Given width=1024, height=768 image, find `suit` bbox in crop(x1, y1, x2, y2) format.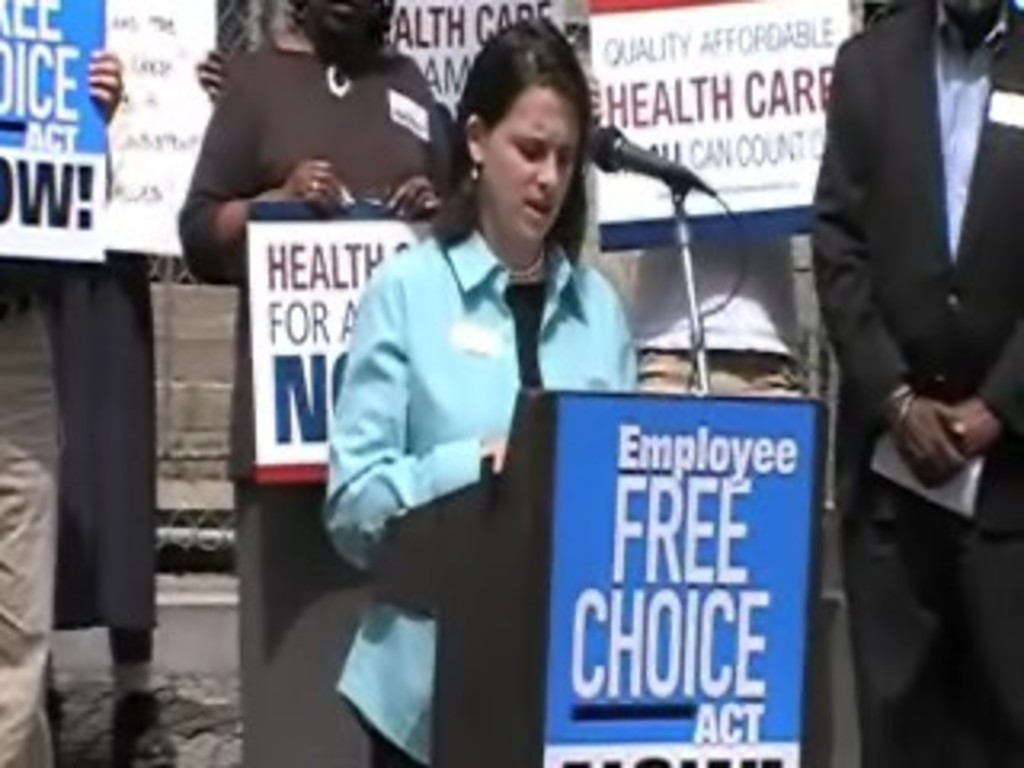
crop(813, 0, 1002, 544).
